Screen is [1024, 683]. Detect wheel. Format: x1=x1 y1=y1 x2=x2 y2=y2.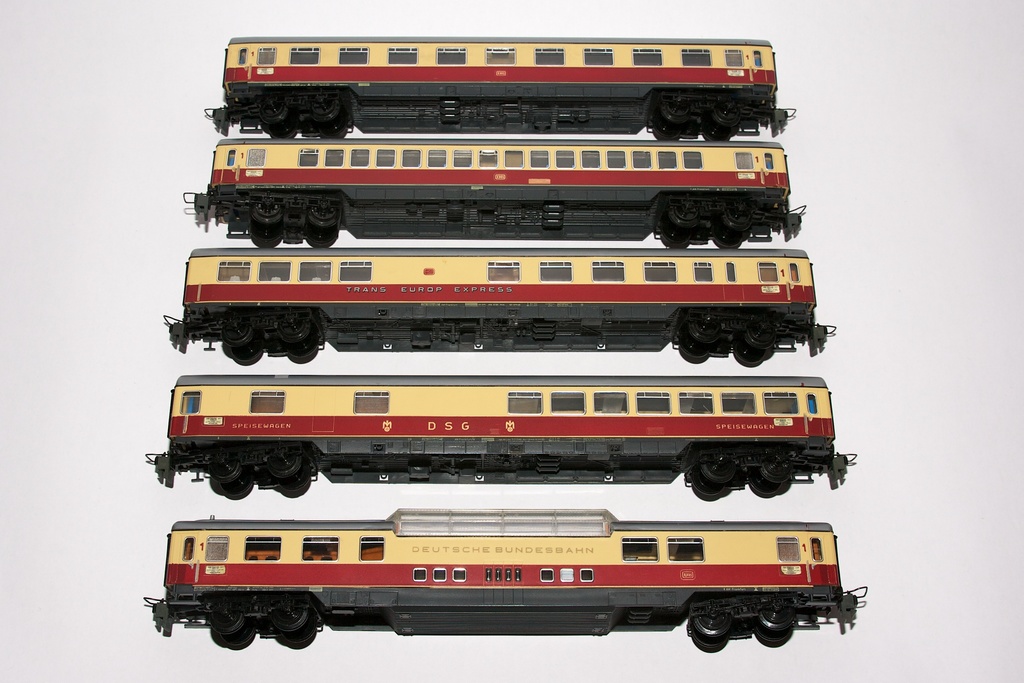
x1=309 y1=206 x2=339 y2=224.
